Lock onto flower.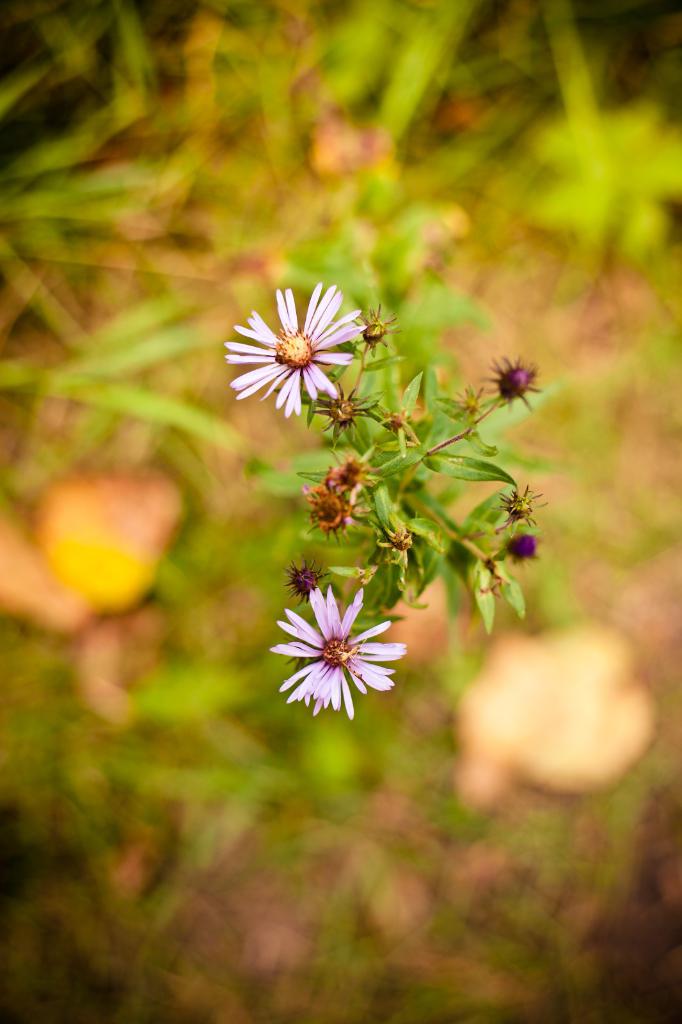
Locked: (305,97,406,183).
